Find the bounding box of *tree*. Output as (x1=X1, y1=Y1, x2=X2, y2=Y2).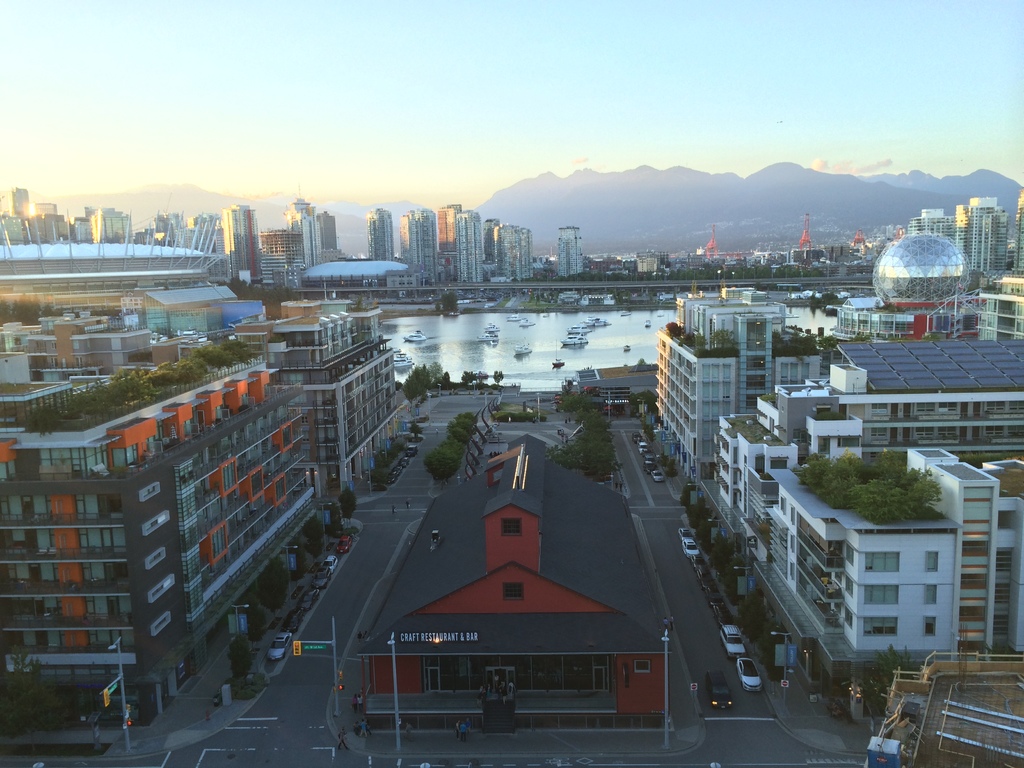
(x1=305, y1=518, x2=330, y2=565).
